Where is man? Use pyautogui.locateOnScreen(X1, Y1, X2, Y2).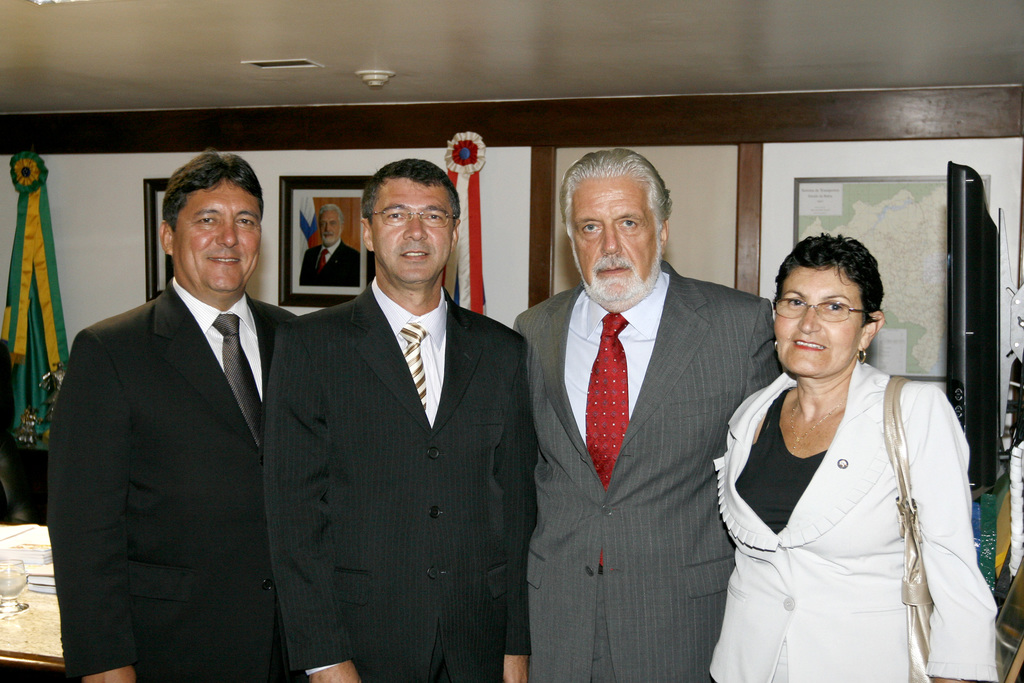
pyautogui.locateOnScreen(510, 145, 782, 674).
